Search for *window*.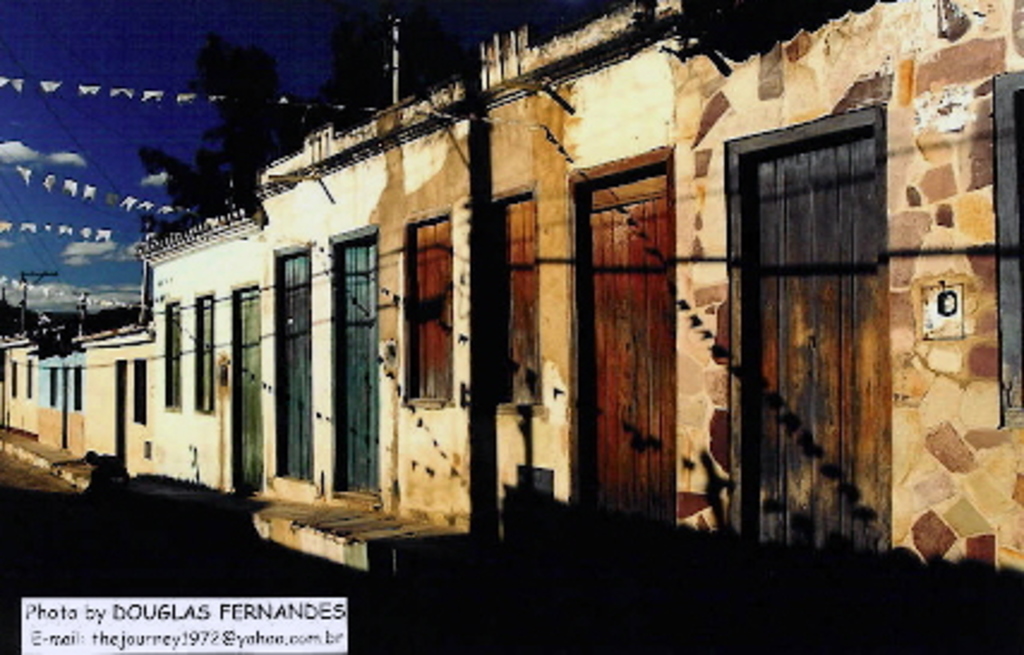
Found at [x1=74, y1=365, x2=79, y2=408].
